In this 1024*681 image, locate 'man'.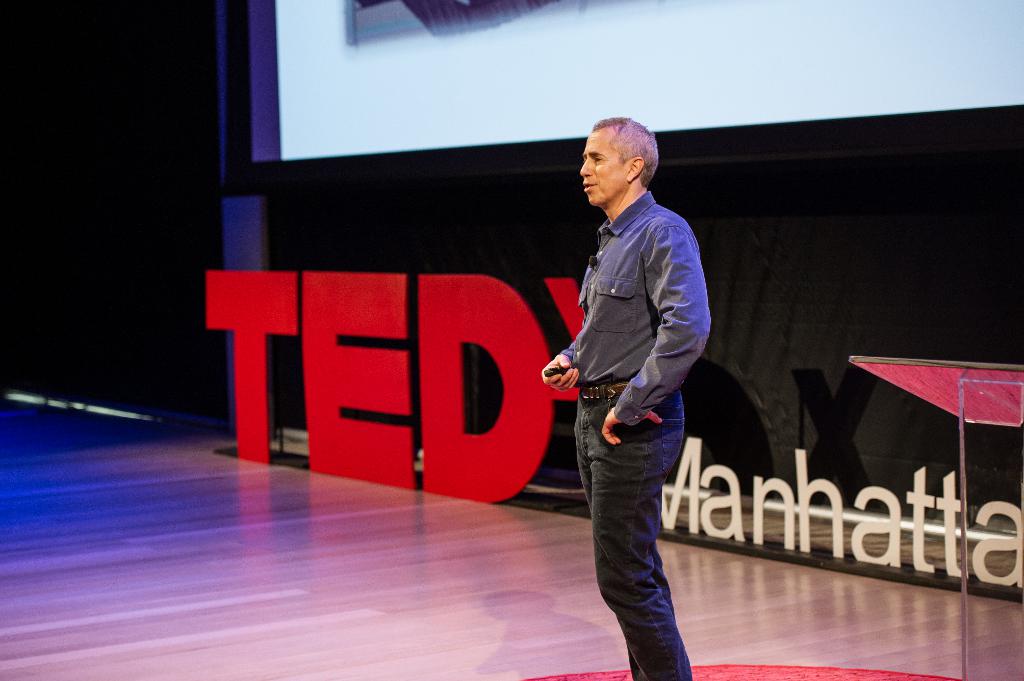
Bounding box: left=552, top=120, right=730, bottom=648.
